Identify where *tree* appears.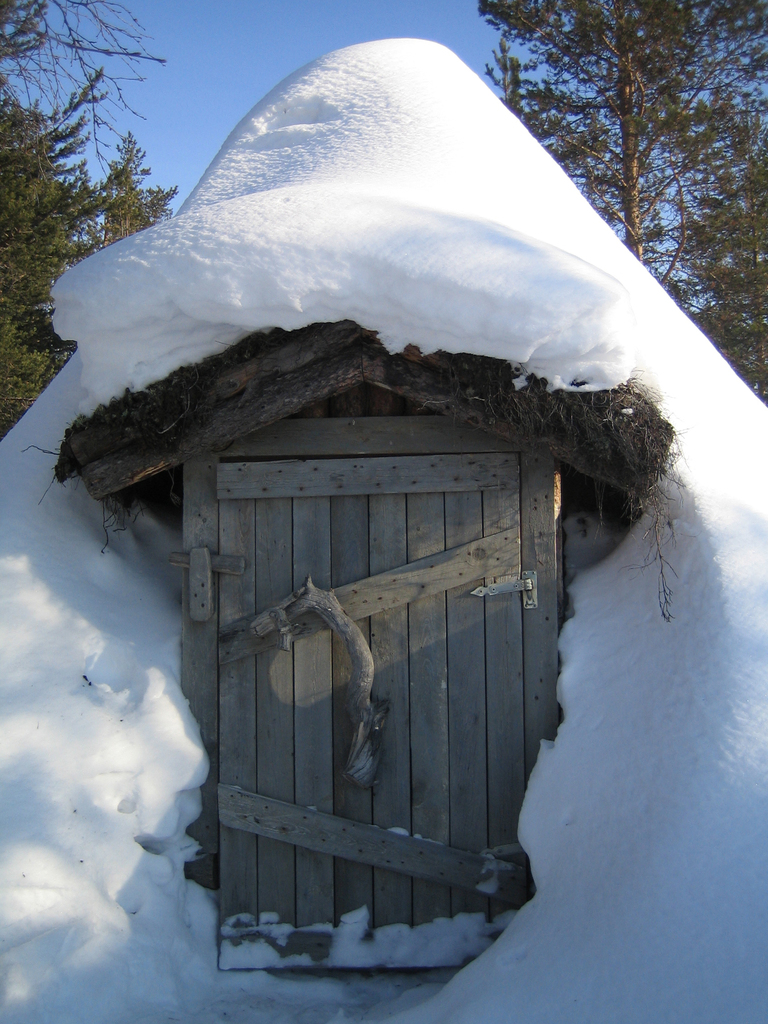
Appears at select_region(0, 0, 190, 424).
